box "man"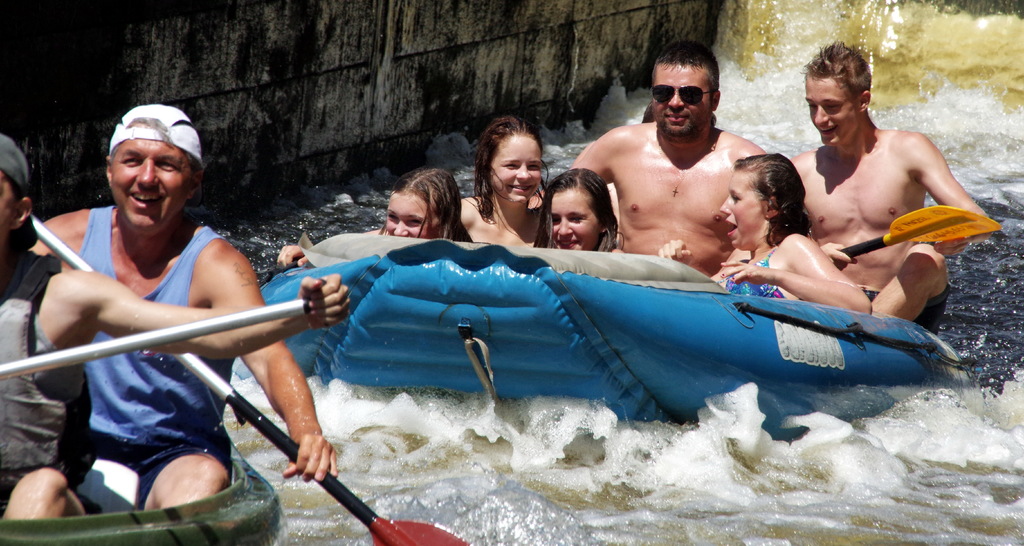
x1=572 y1=39 x2=762 y2=274
